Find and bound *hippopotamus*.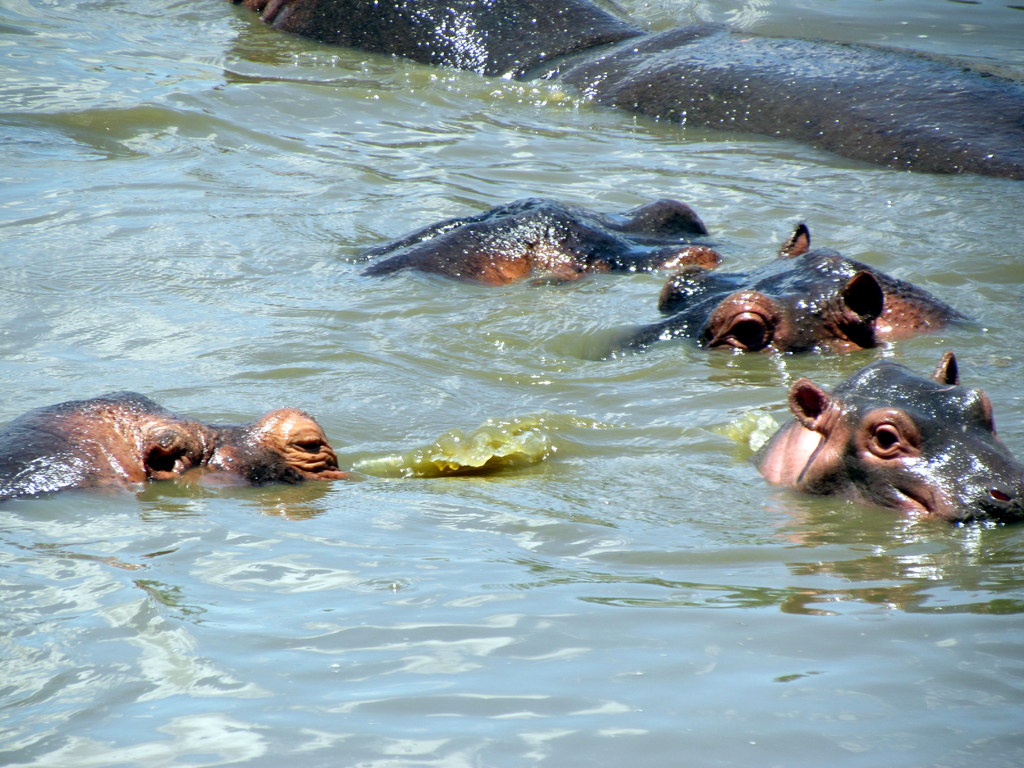
Bound: <region>753, 349, 1023, 530</region>.
